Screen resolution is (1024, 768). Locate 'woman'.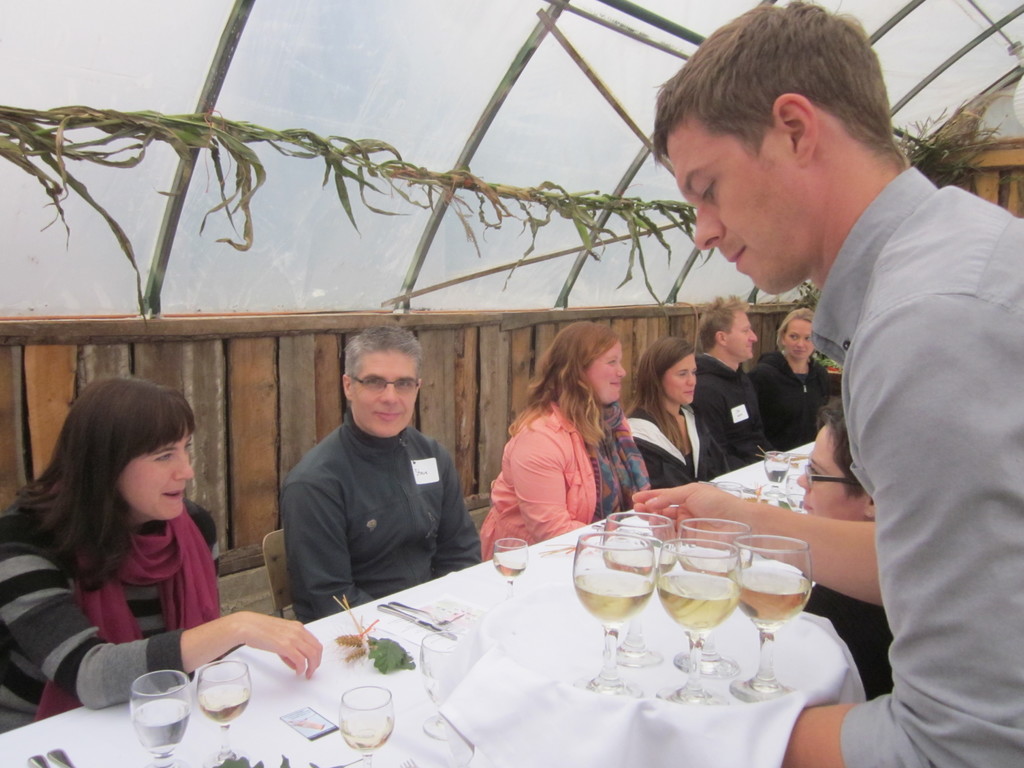
bbox(622, 332, 729, 500).
